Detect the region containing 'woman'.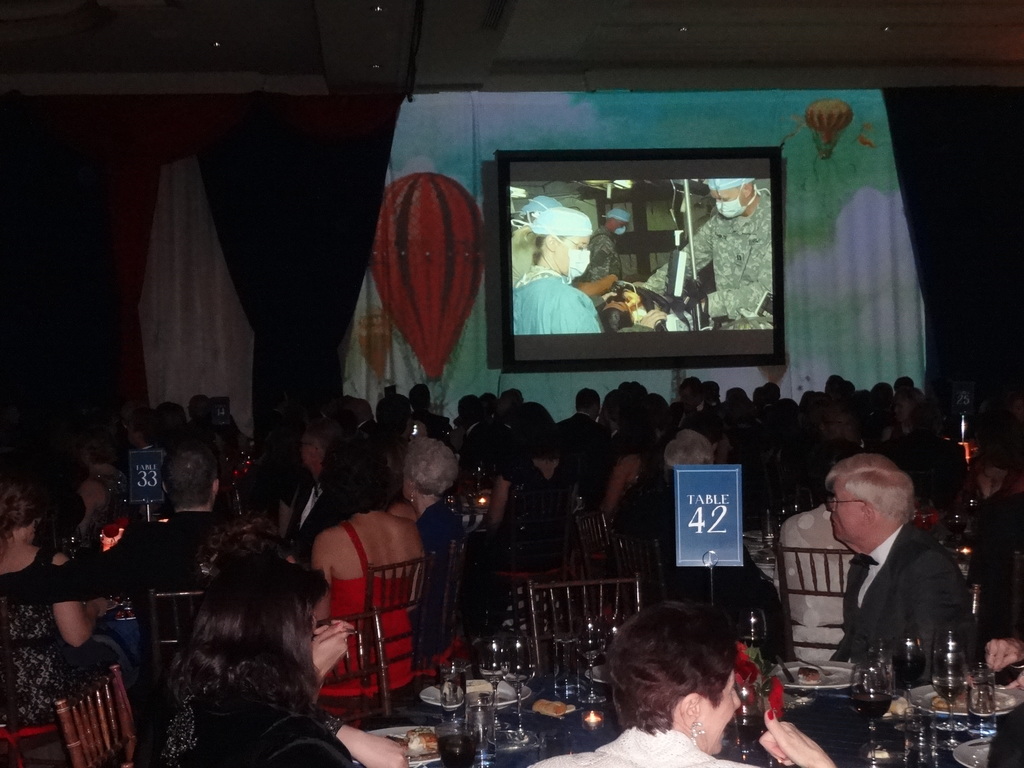
l=511, t=205, r=605, b=336.
